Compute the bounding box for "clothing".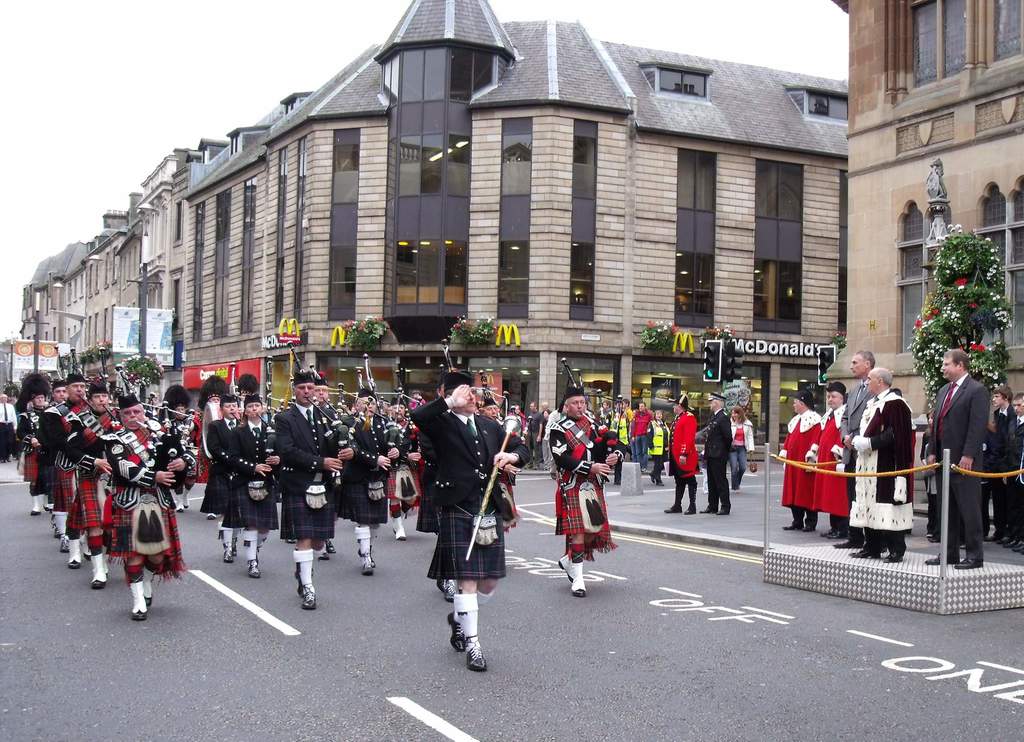
925 372 982 552.
